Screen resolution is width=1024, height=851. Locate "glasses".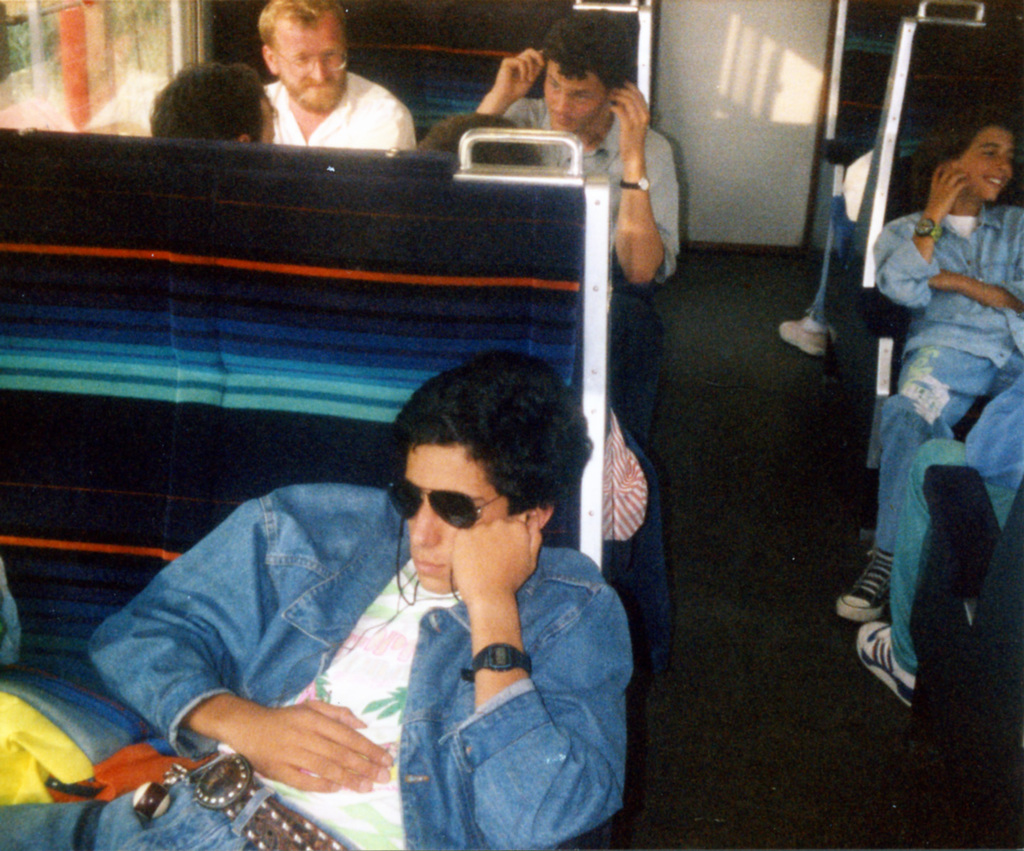
379, 490, 509, 558.
